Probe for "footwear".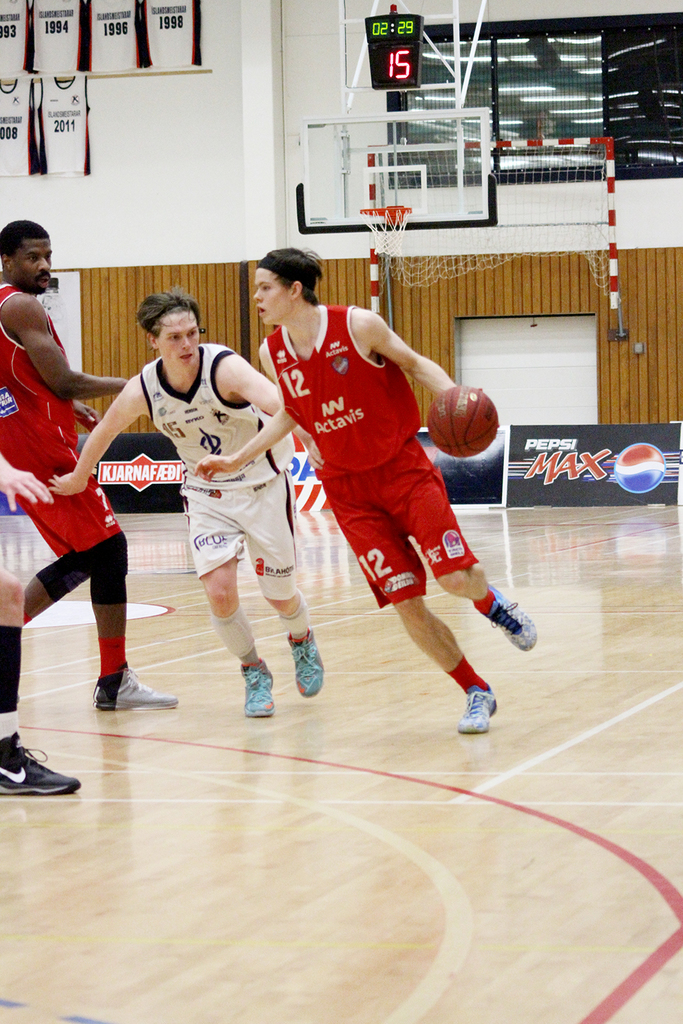
Probe result: (x1=246, y1=659, x2=276, y2=718).
